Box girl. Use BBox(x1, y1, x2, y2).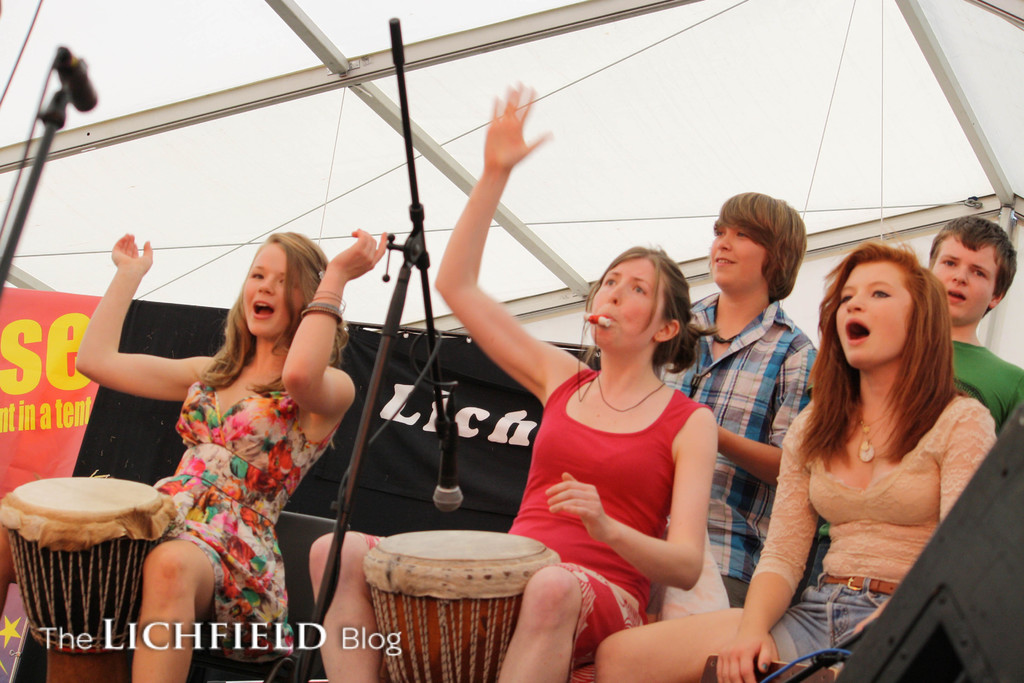
BBox(310, 78, 724, 682).
